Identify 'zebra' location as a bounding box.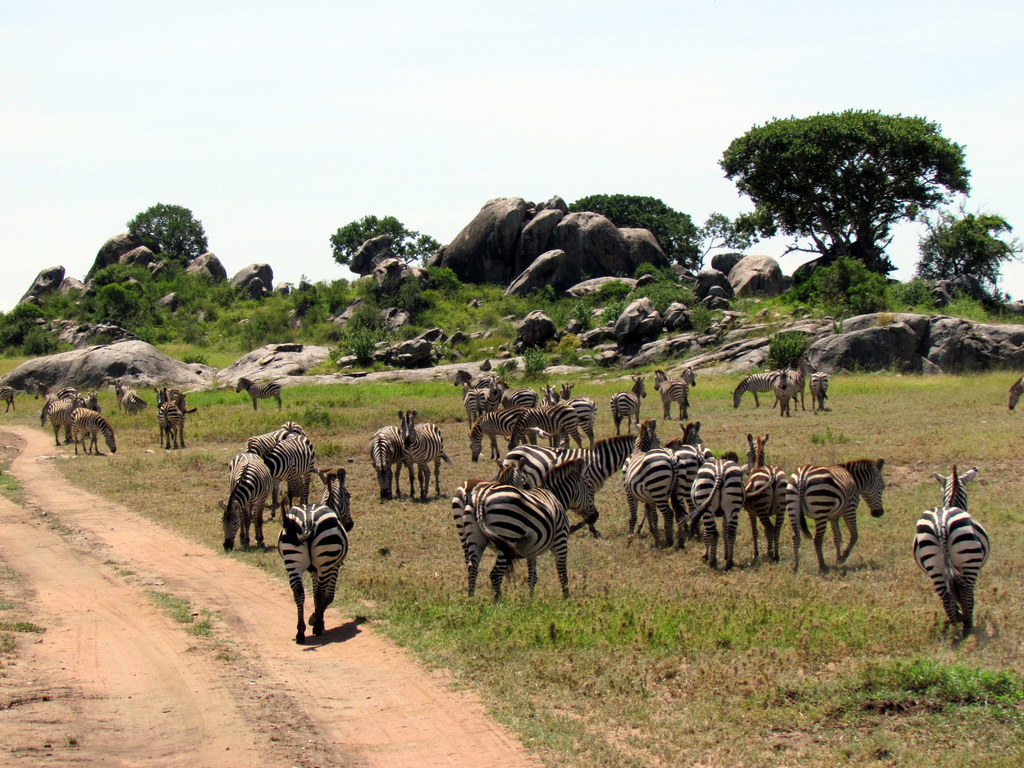
detection(234, 378, 284, 410).
